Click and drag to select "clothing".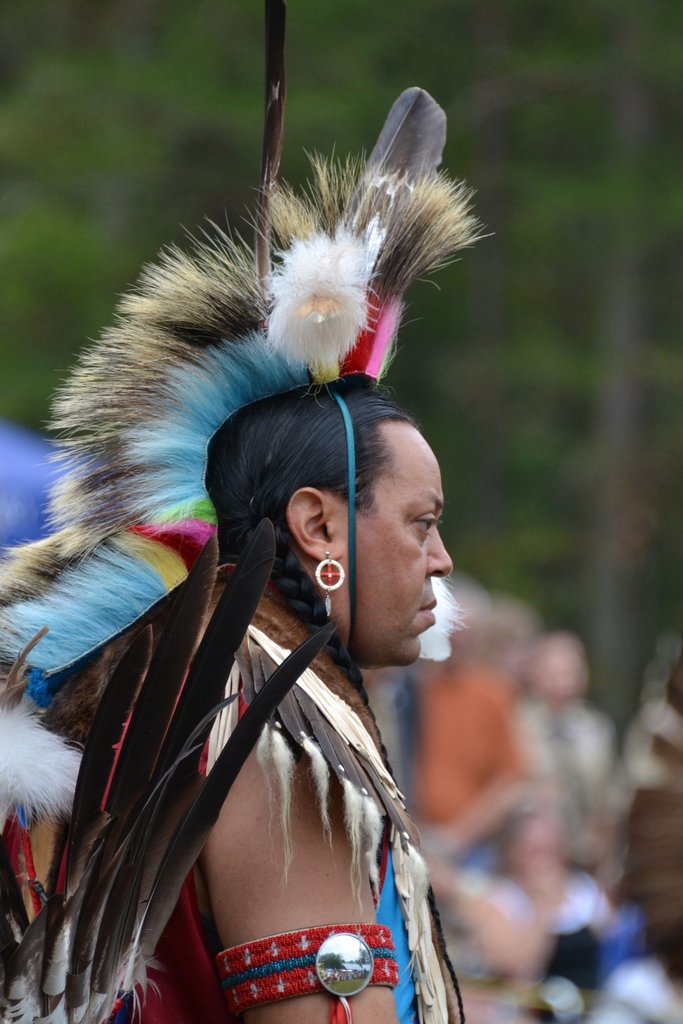
Selection: box=[68, 654, 453, 1023].
